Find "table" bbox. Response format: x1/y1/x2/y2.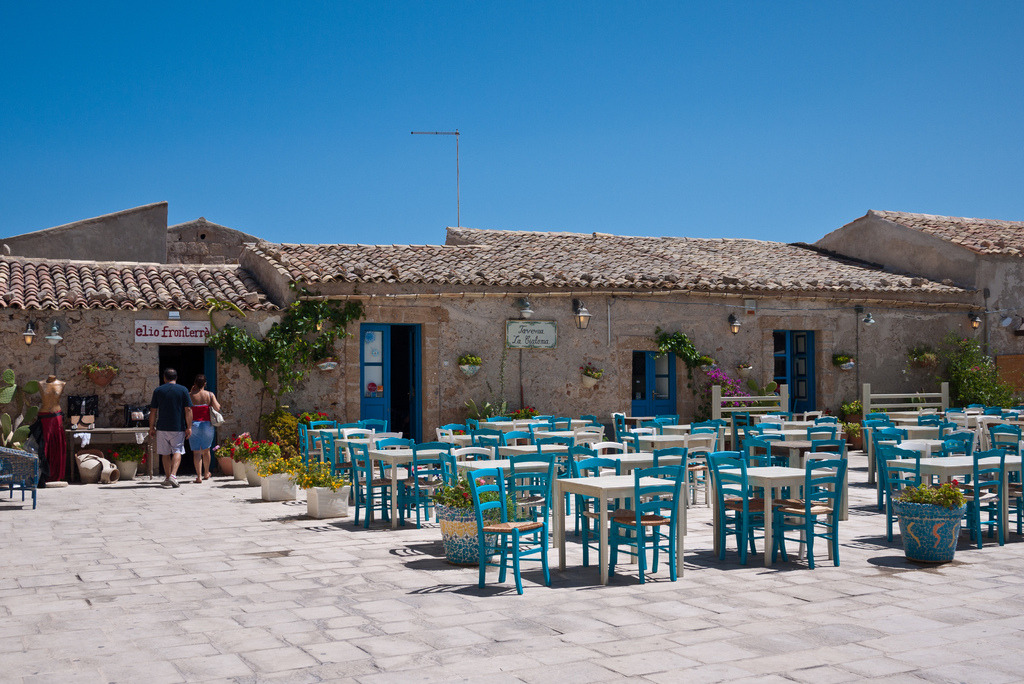
712/468/840/569.
